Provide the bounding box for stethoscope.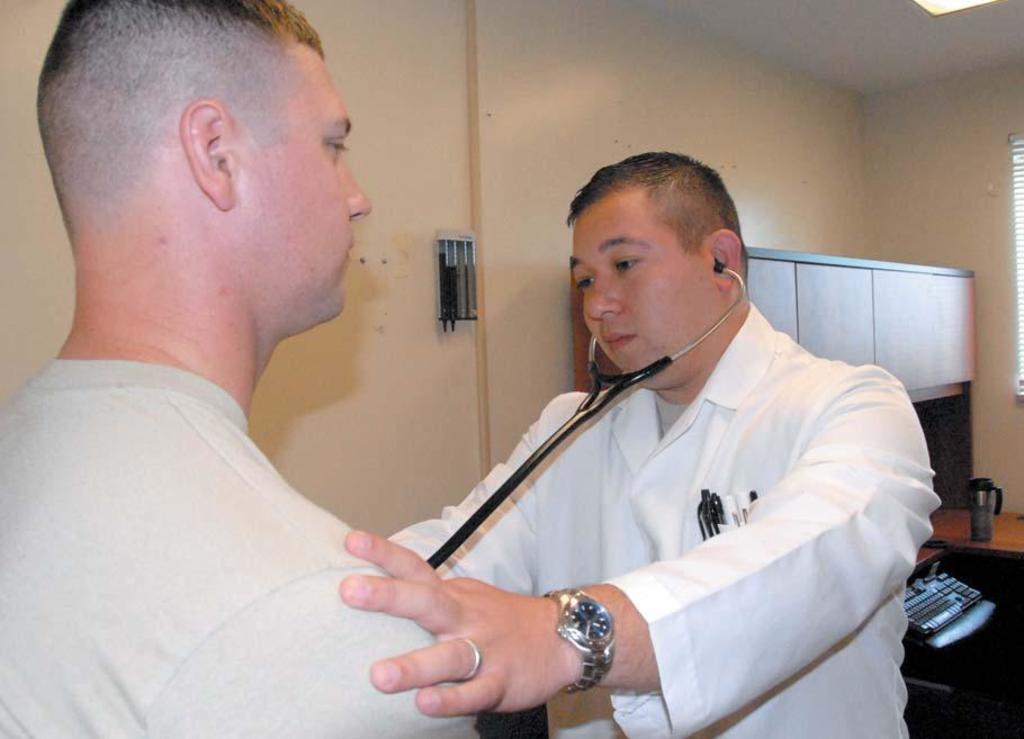
Rect(423, 252, 747, 573).
